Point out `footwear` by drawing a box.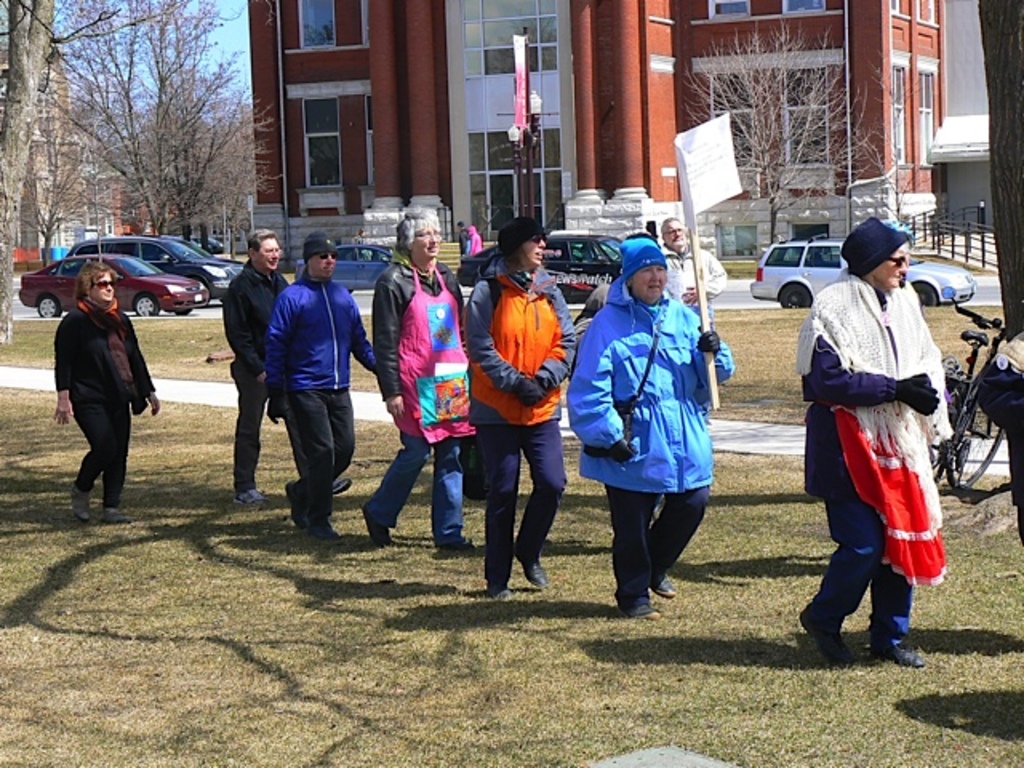
x1=653, y1=573, x2=677, y2=600.
